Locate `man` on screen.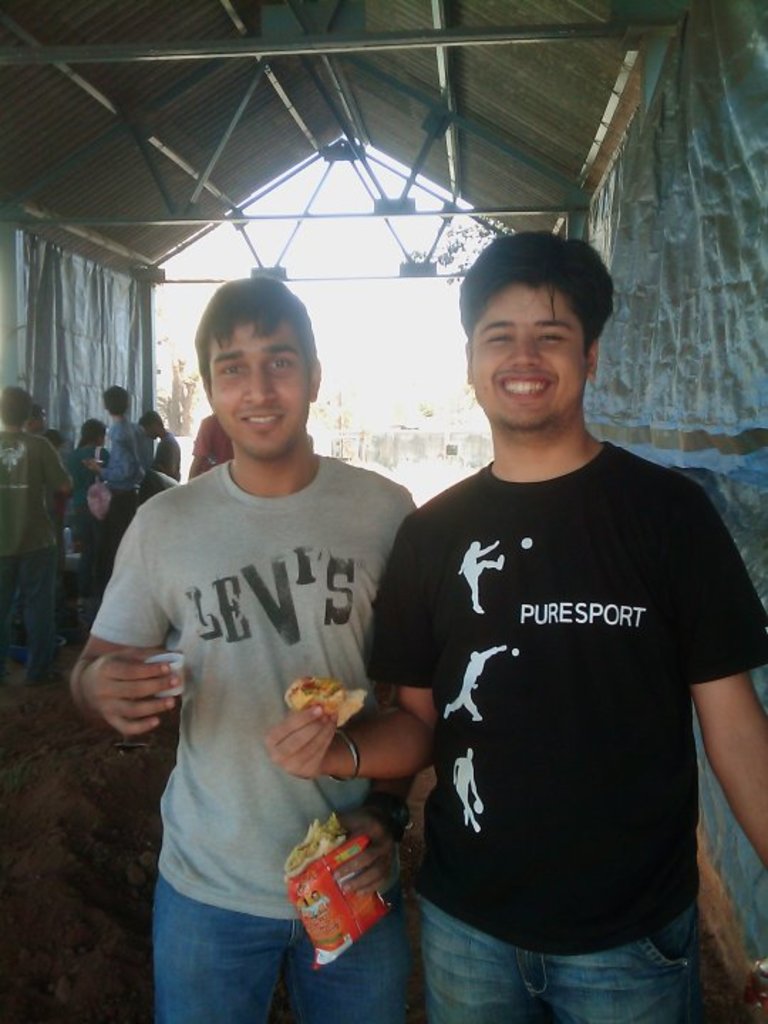
On screen at x1=90, y1=377, x2=158, y2=545.
